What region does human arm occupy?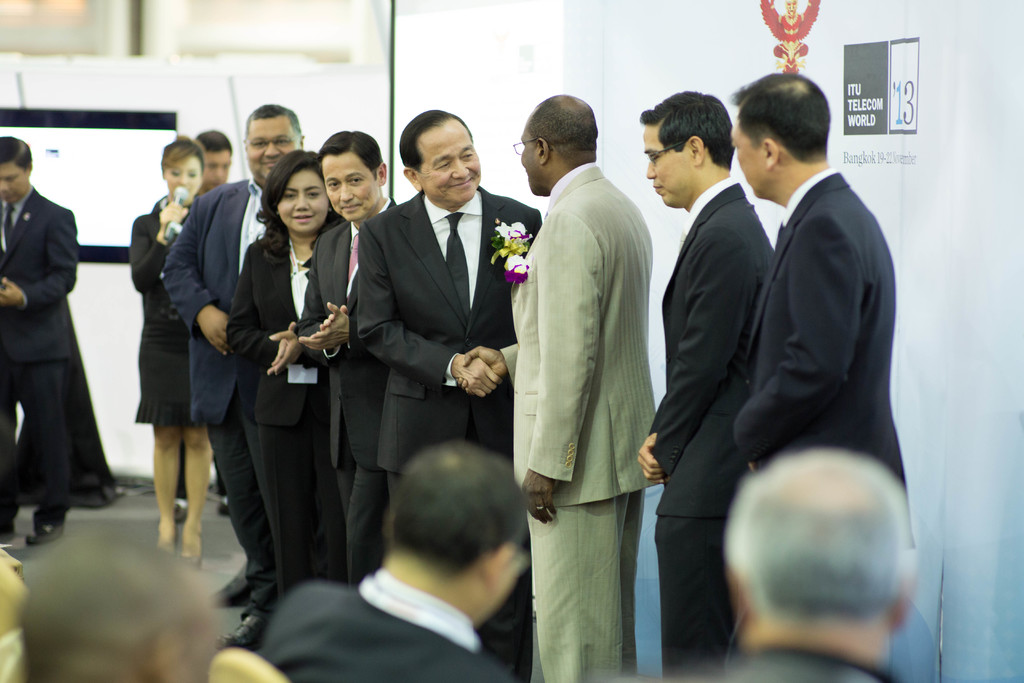
[x1=225, y1=238, x2=316, y2=378].
